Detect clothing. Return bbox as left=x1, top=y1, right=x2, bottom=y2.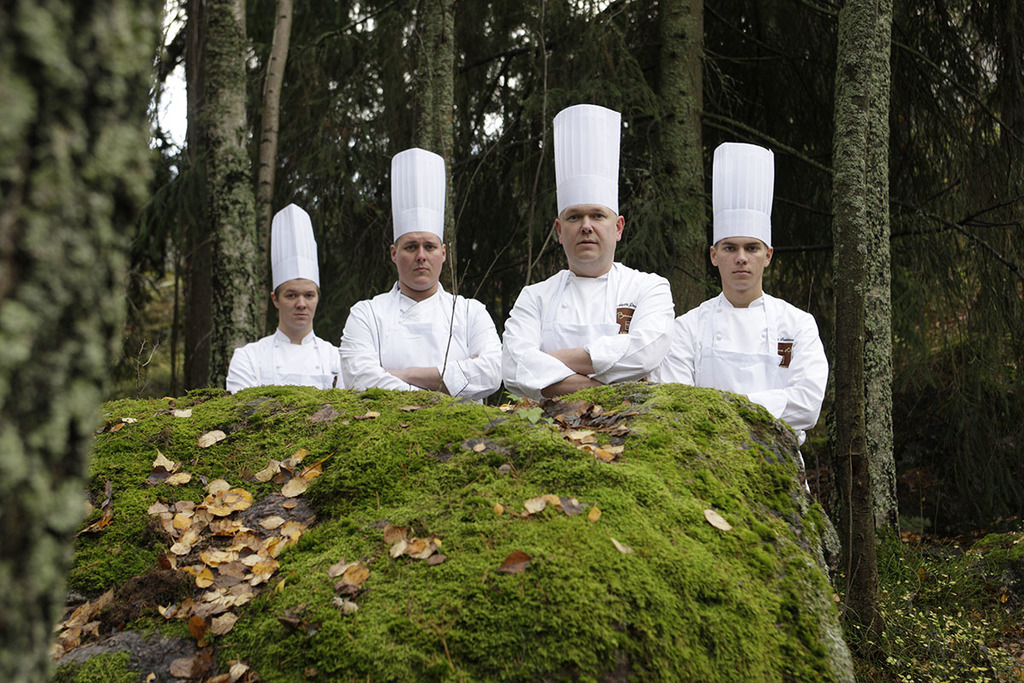
left=676, top=259, right=837, bottom=439.
